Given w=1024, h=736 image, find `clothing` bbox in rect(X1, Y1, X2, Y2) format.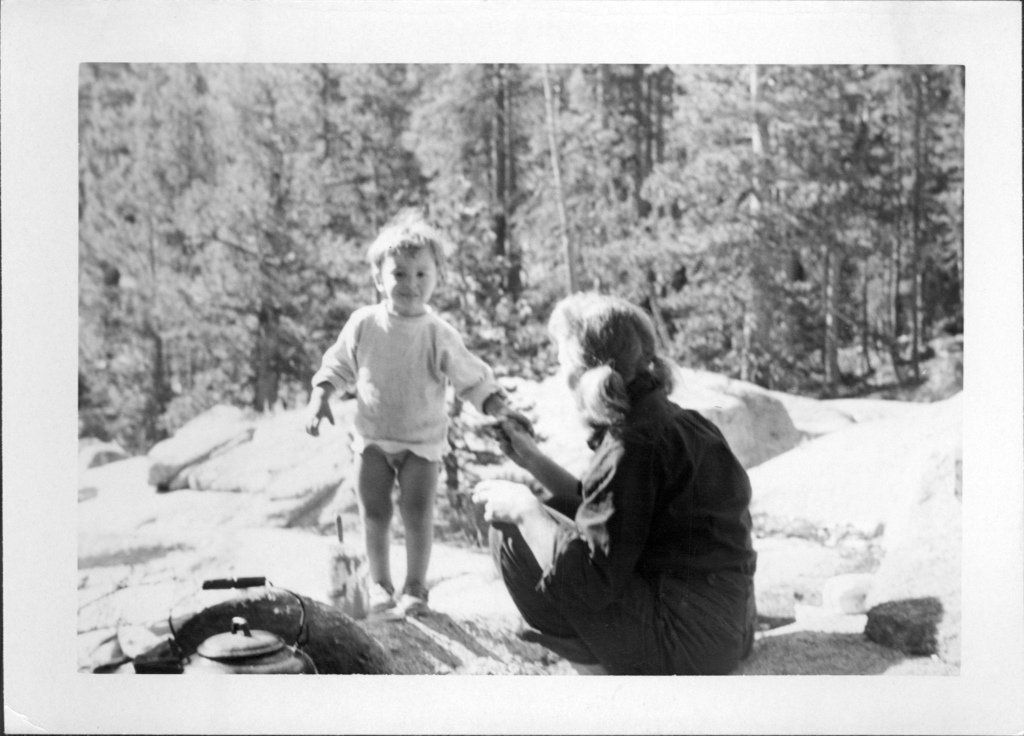
rect(307, 294, 496, 473).
